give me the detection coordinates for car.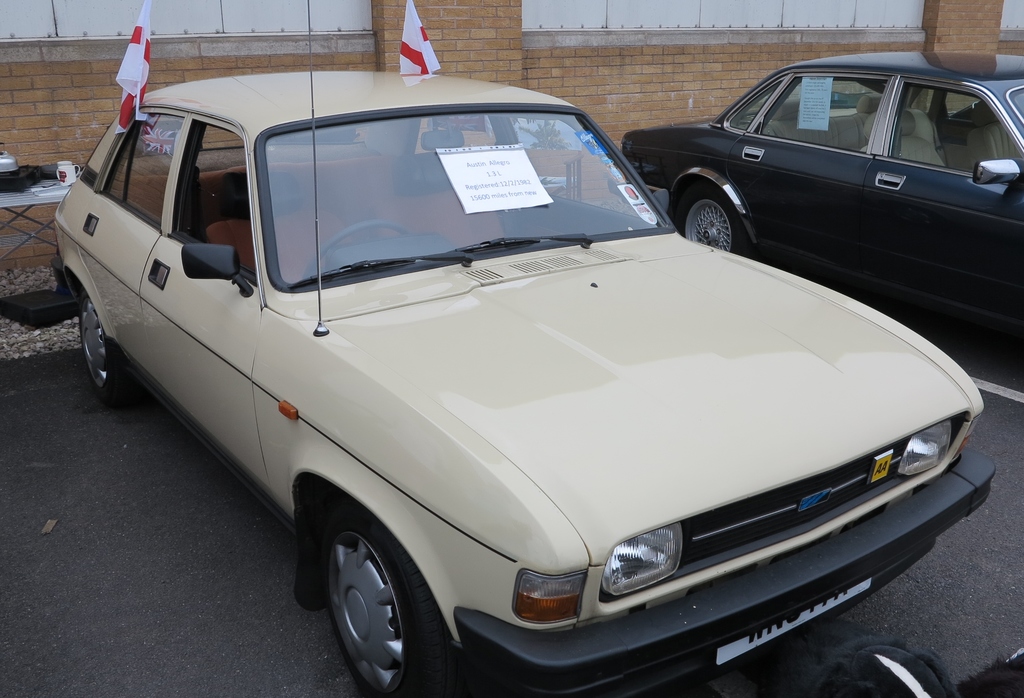
(47,0,996,697).
